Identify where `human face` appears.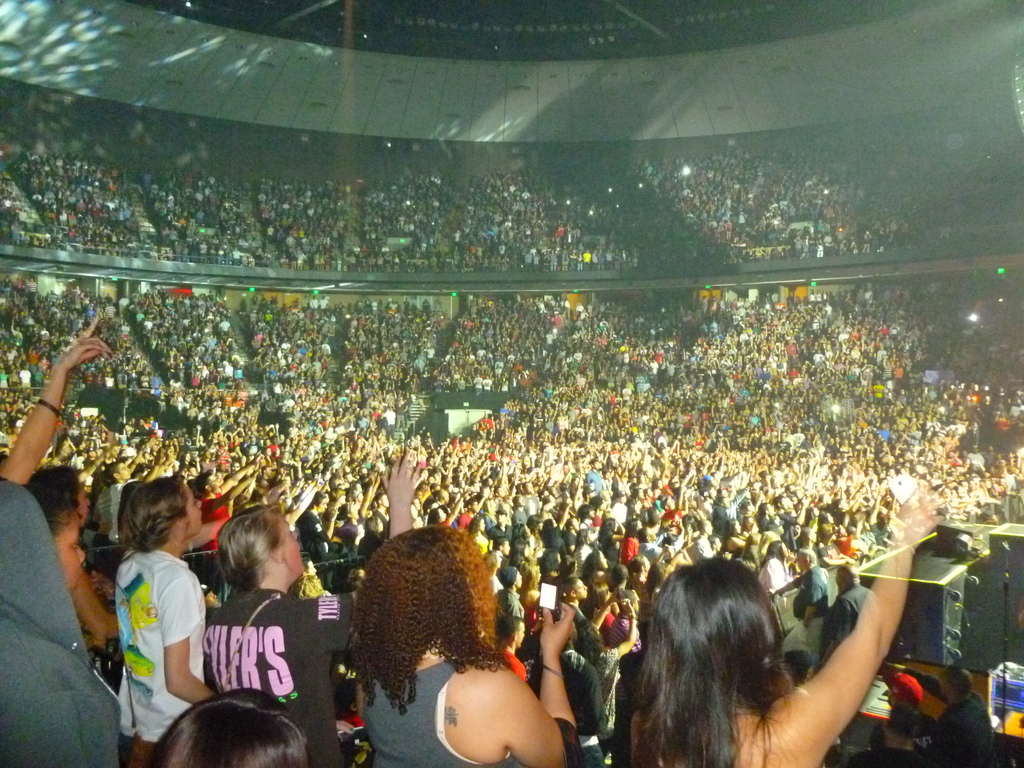
Appears at box=[55, 516, 102, 595].
